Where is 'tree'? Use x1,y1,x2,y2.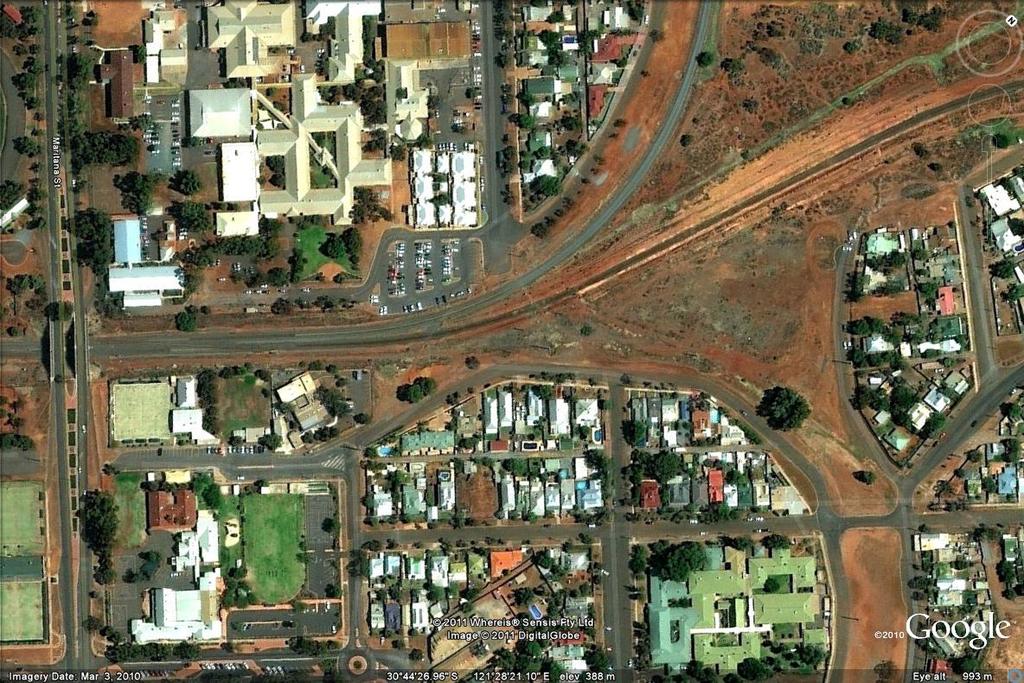
1003,436,1023,476.
